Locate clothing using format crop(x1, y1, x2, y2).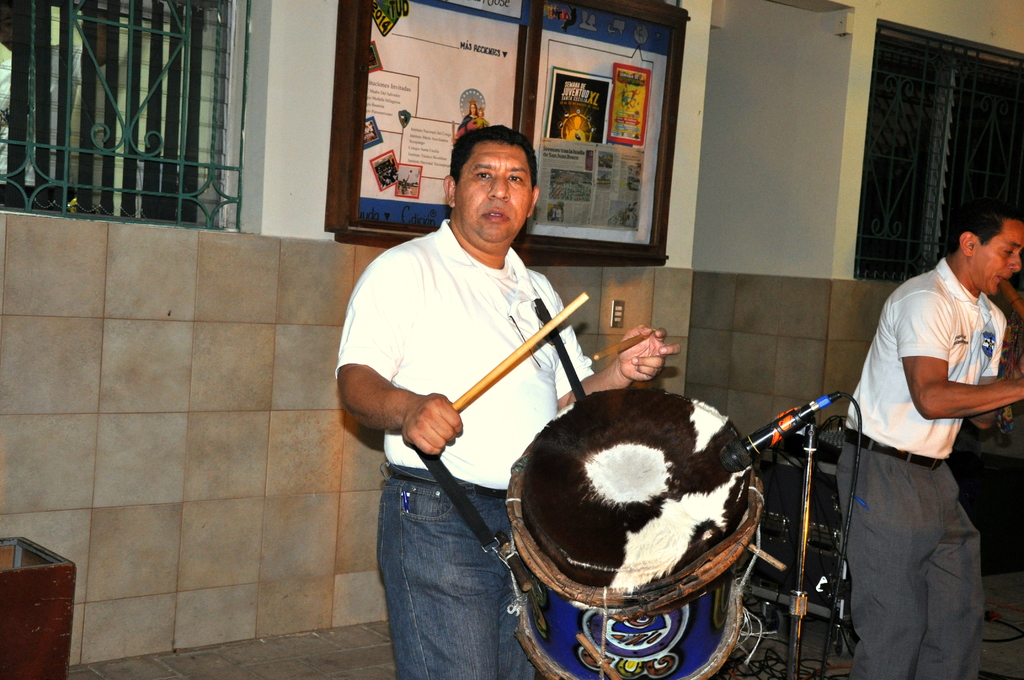
crop(845, 213, 1014, 659).
